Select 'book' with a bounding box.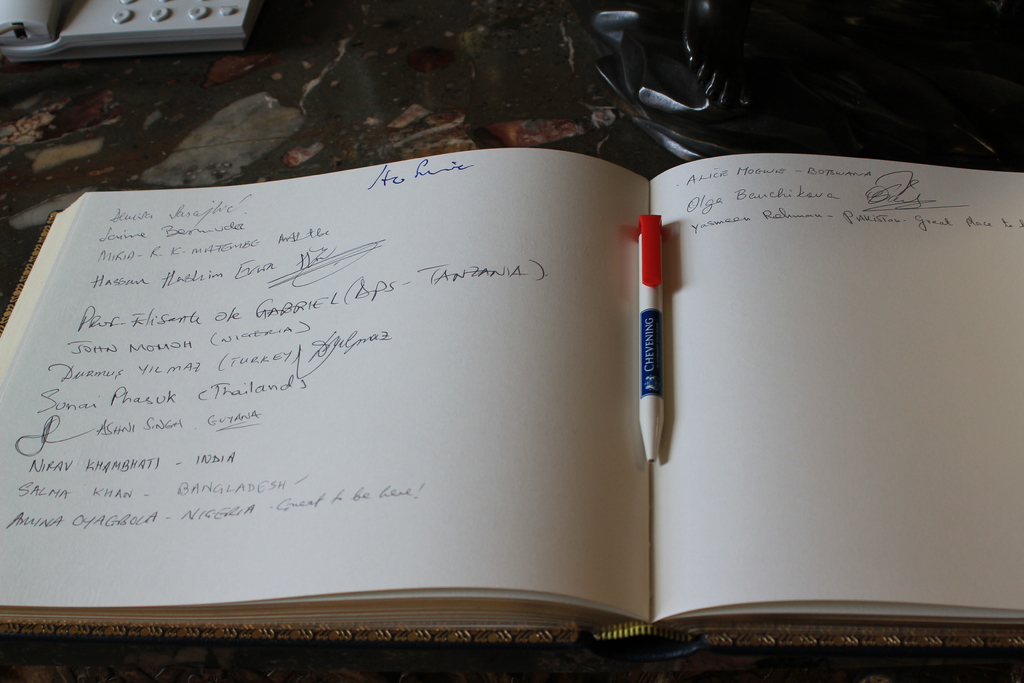
locate(0, 145, 1023, 655).
